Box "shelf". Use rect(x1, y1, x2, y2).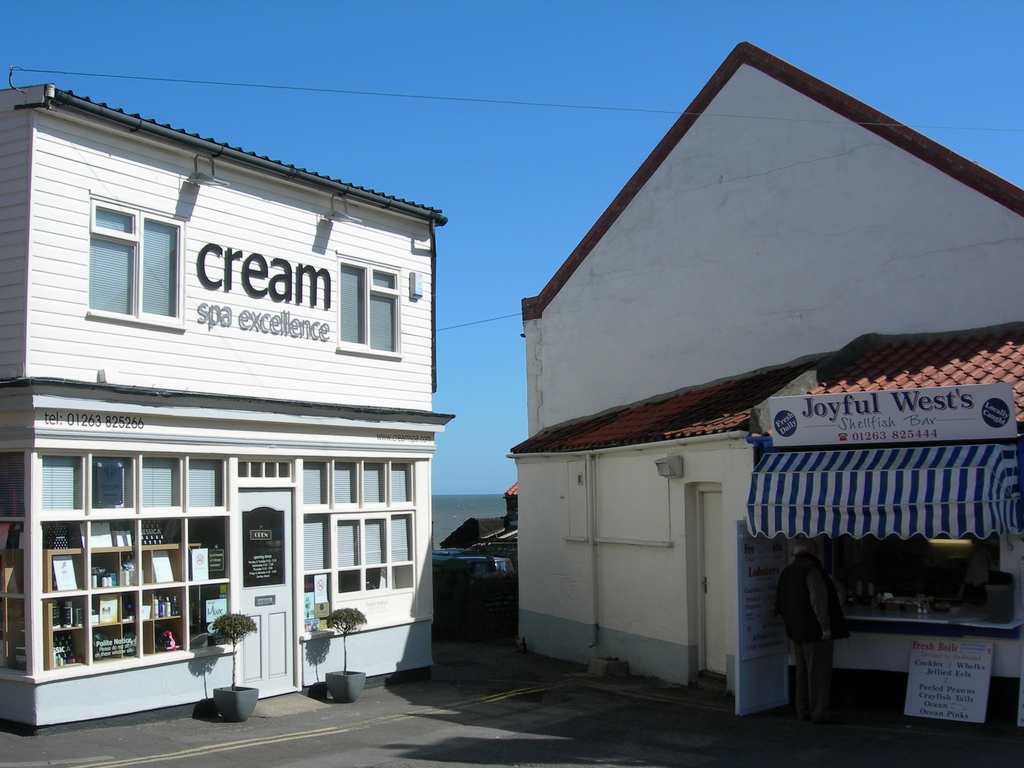
rect(127, 543, 154, 590).
